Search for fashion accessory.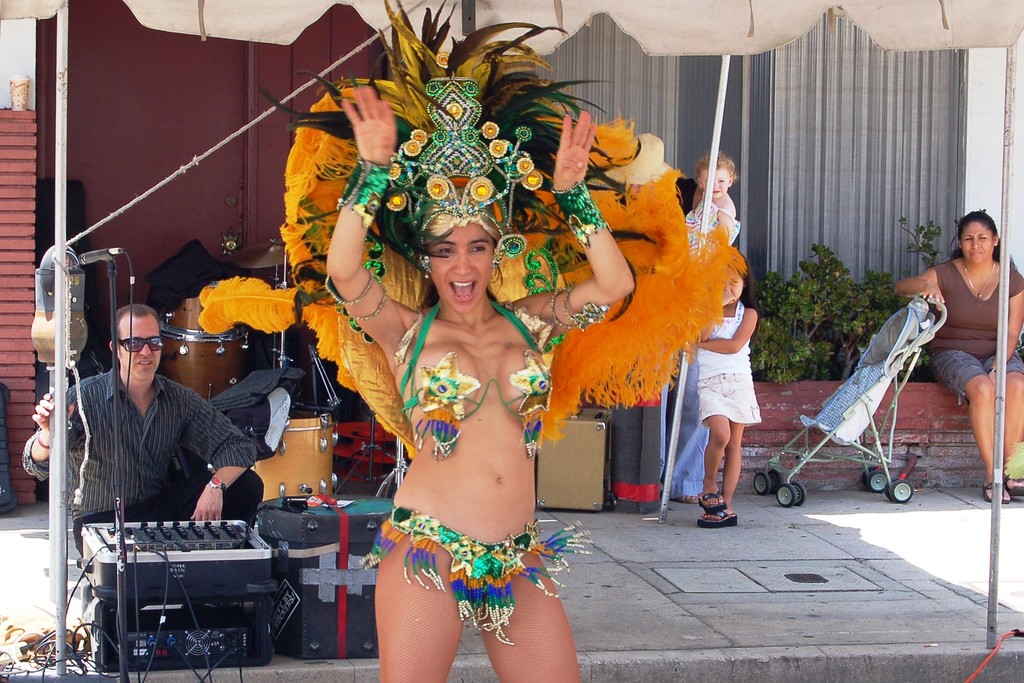
Found at <region>548, 289, 587, 331</region>.
